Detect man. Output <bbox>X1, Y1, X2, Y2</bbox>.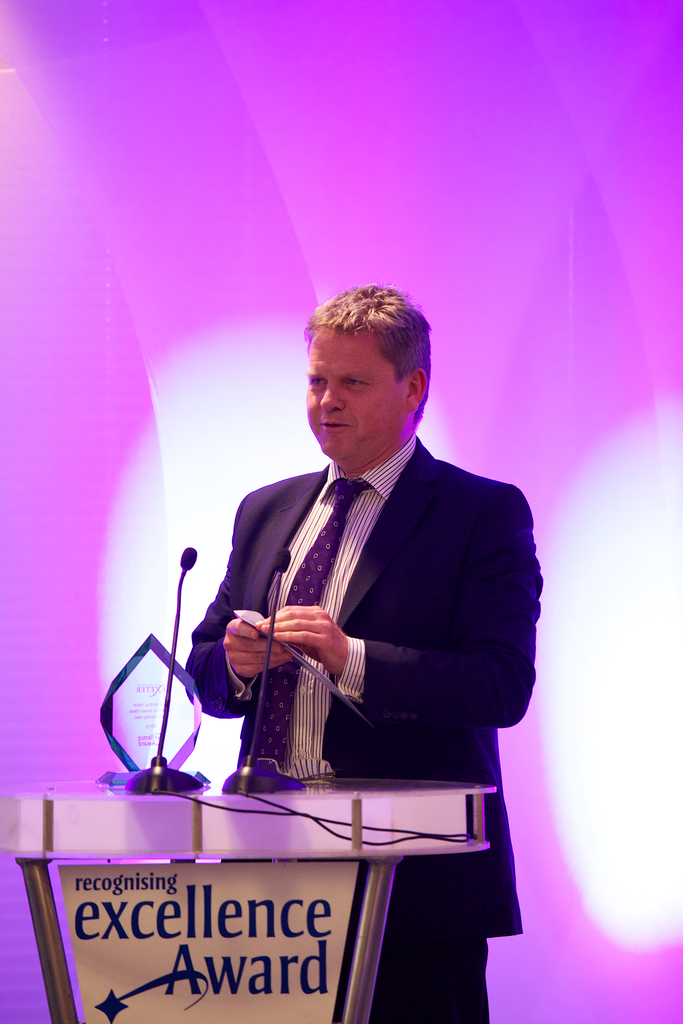
<bbox>131, 246, 568, 1023</bbox>.
